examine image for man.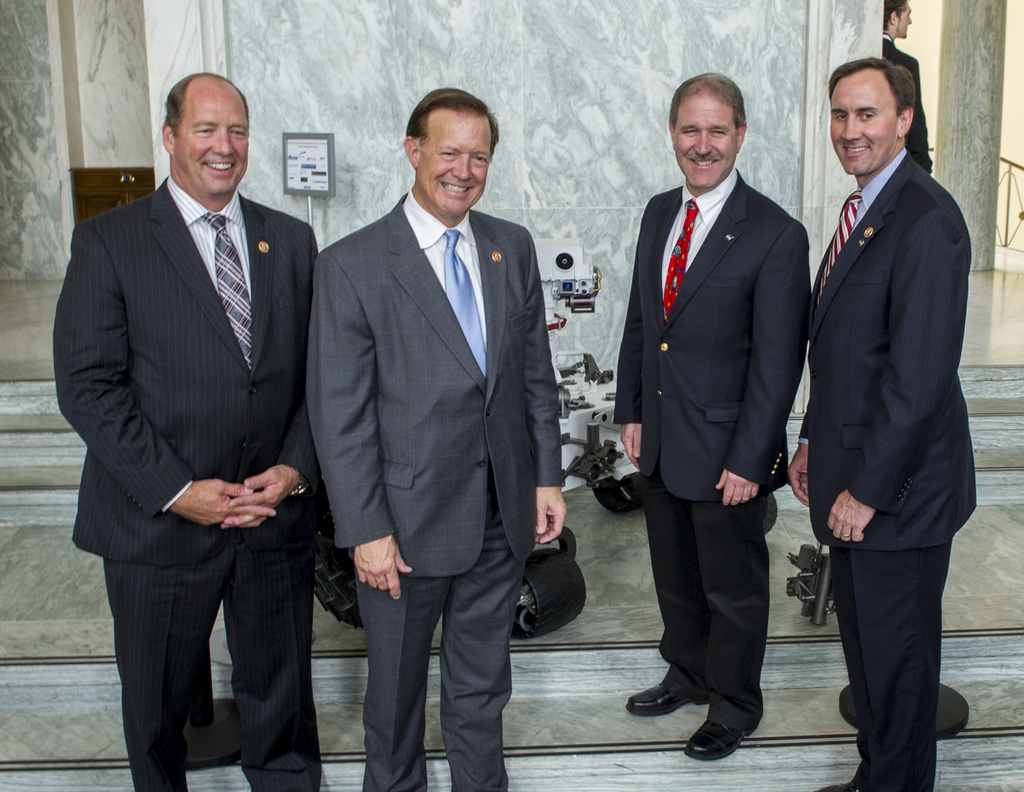
Examination result: detection(53, 45, 346, 784).
